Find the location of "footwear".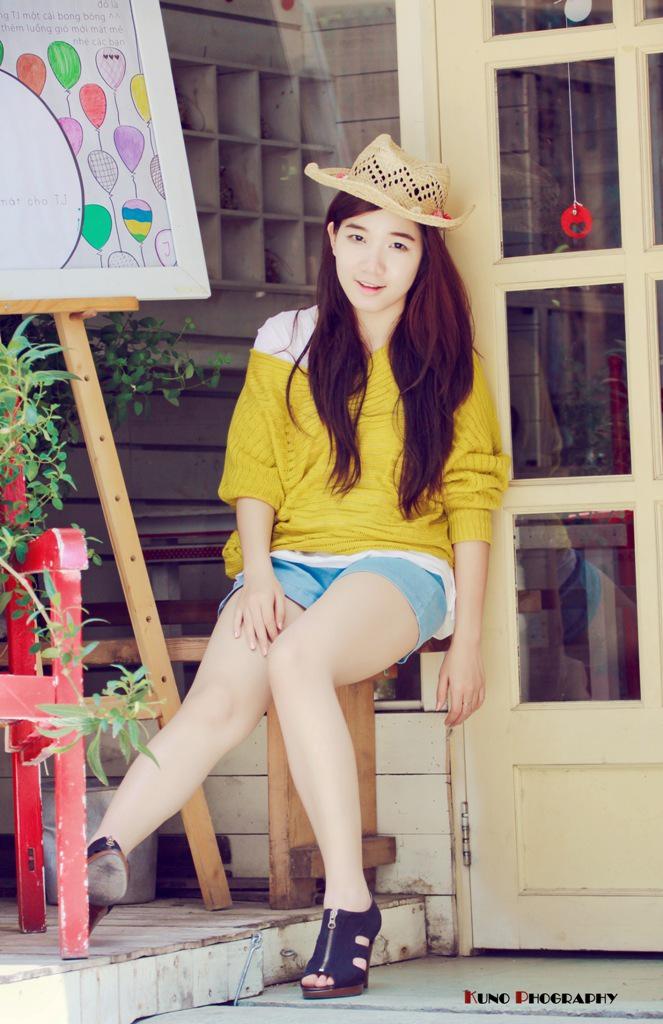
Location: x1=73, y1=836, x2=133, y2=933.
